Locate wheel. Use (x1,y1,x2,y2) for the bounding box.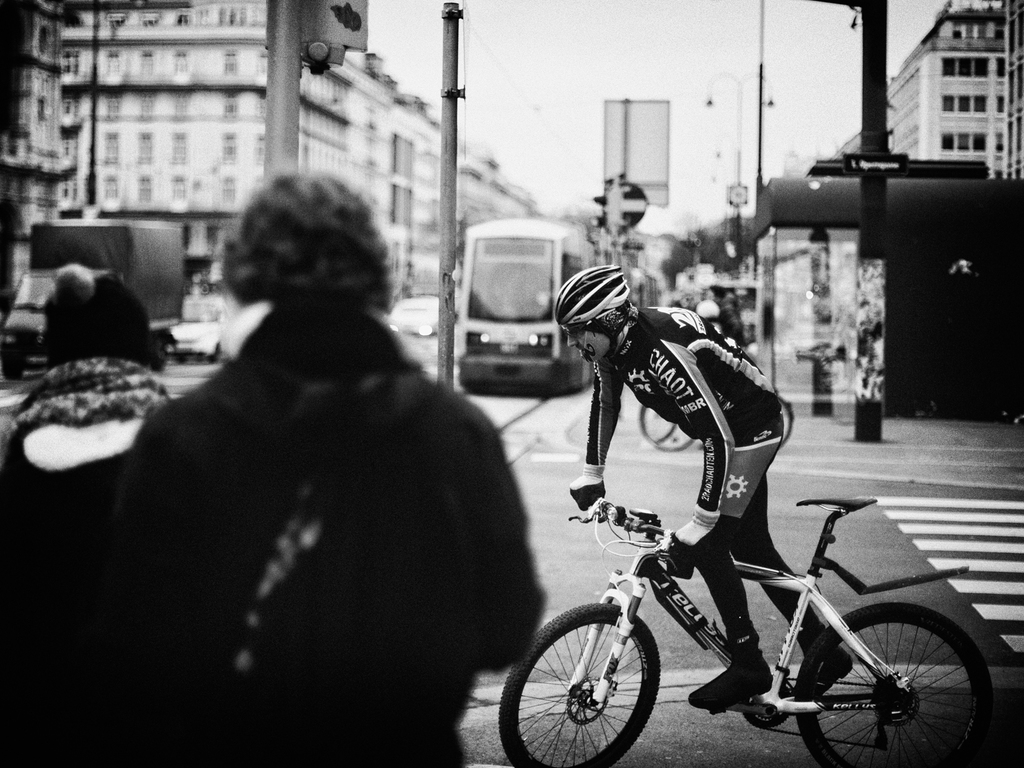
(644,405,674,442).
